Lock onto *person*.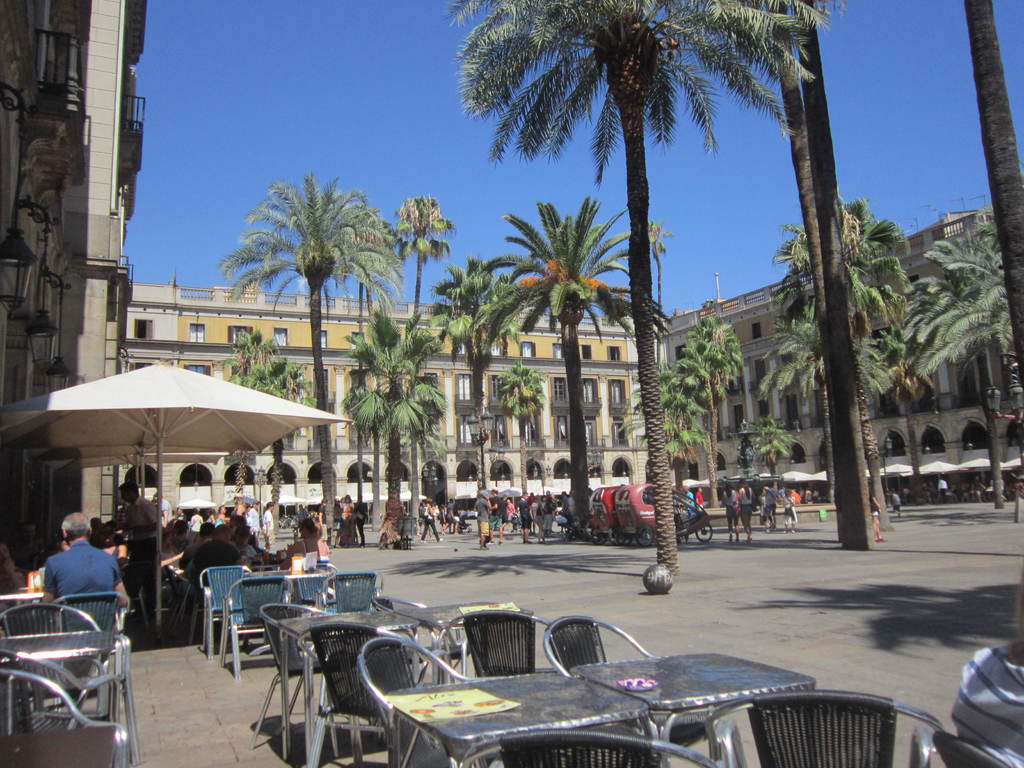
Locked: 868 481 884 542.
